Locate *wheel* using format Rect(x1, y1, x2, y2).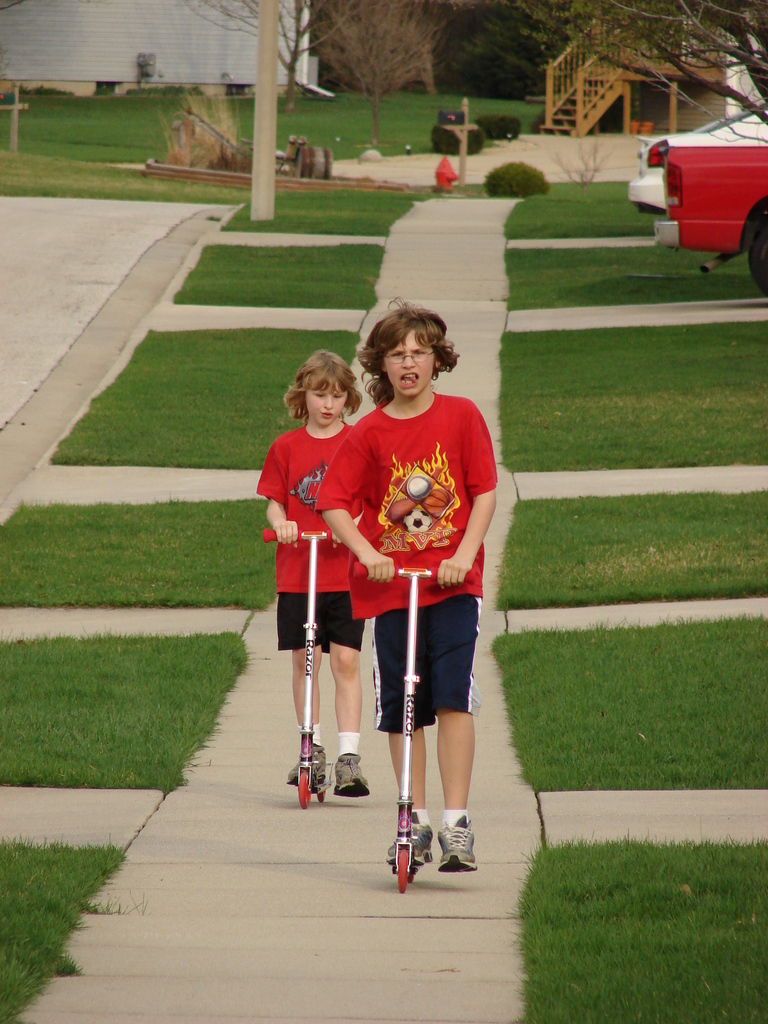
Rect(410, 872, 419, 884).
